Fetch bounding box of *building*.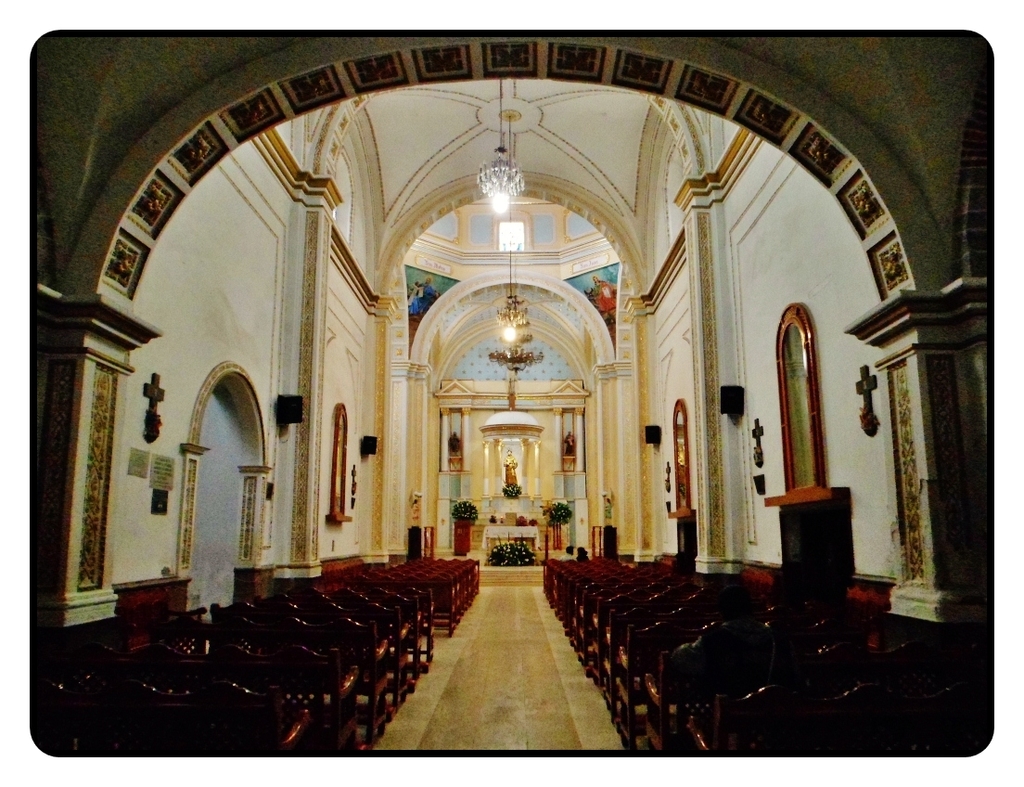
Bbox: 31:25:992:755.
